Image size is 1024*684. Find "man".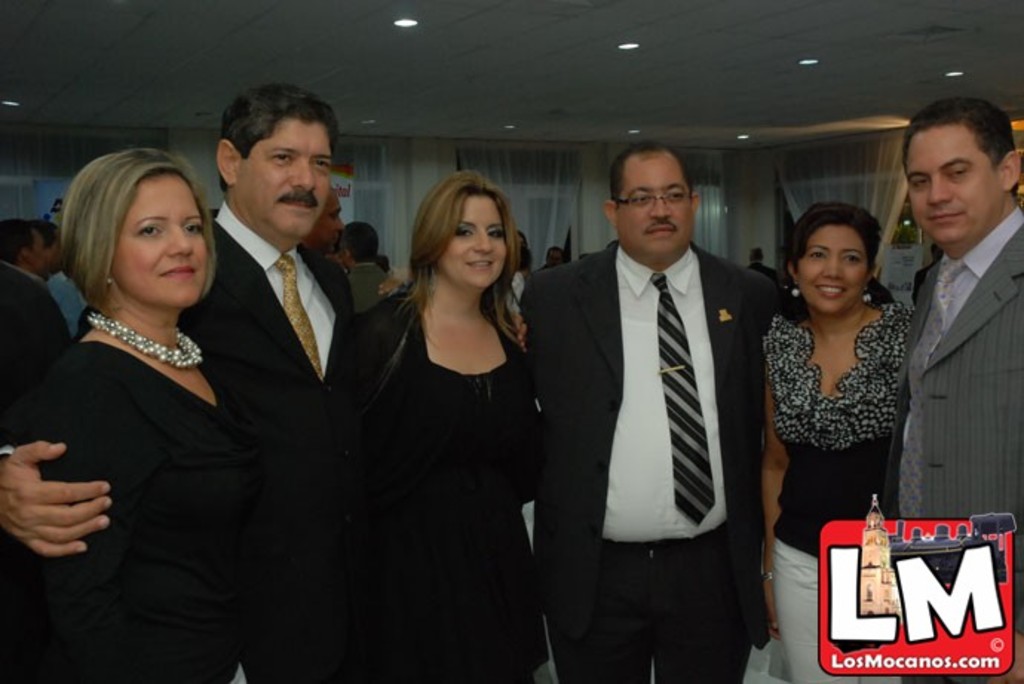
[left=744, top=242, right=792, bottom=304].
